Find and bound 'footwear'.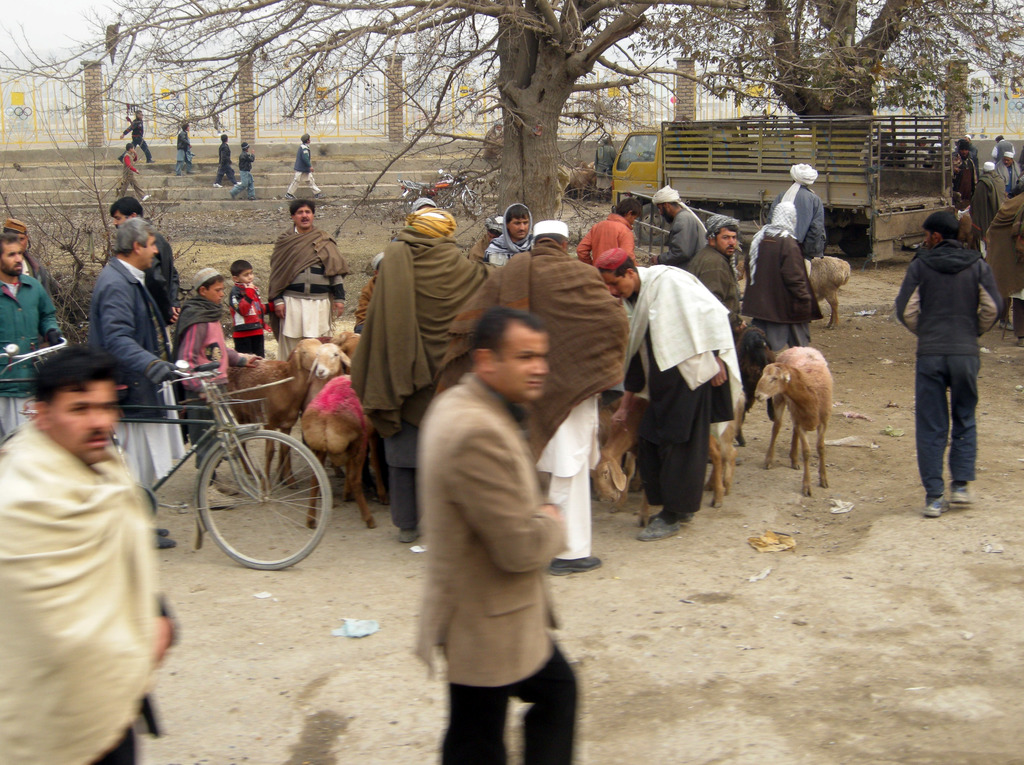
Bound: [left=948, top=477, right=972, bottom=507].
